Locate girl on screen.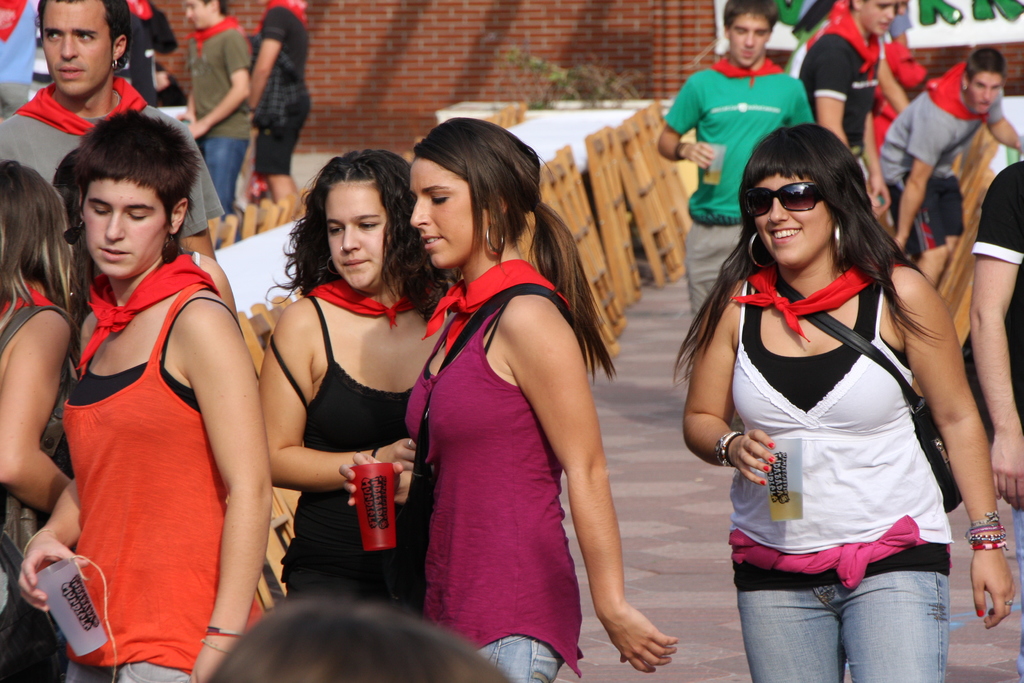
On screen at [left=0, top=158, right=74, bottom=682].
